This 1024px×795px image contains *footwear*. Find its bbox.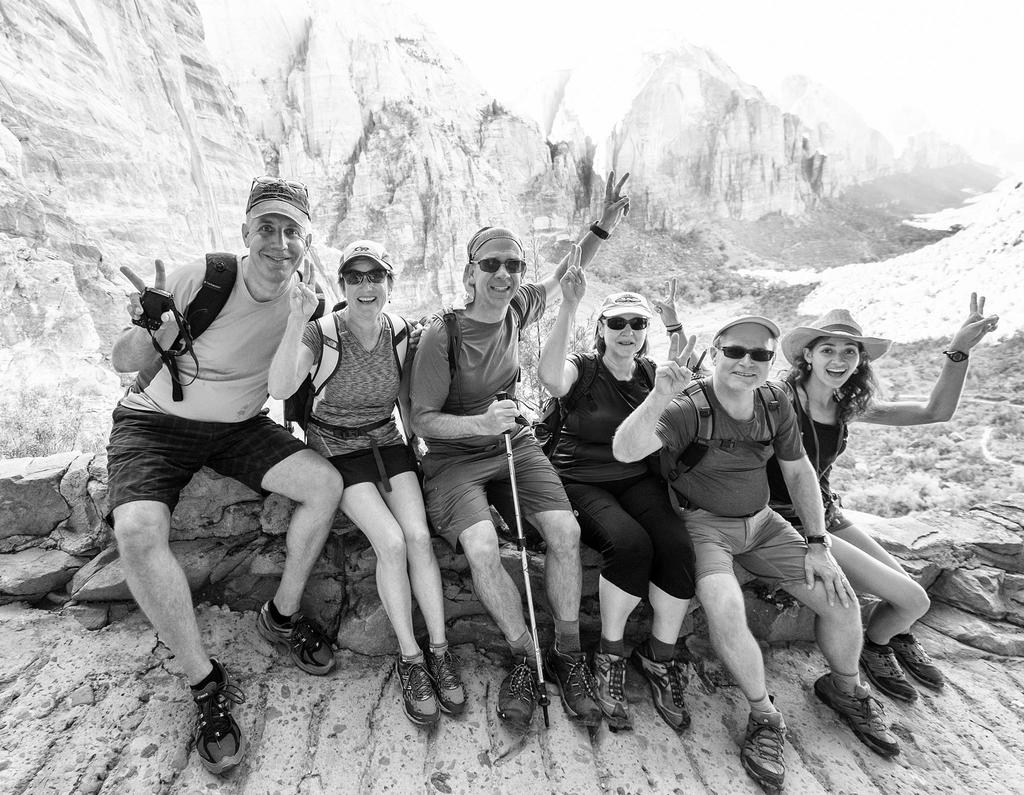
crop(547, 638, 606, 730).
